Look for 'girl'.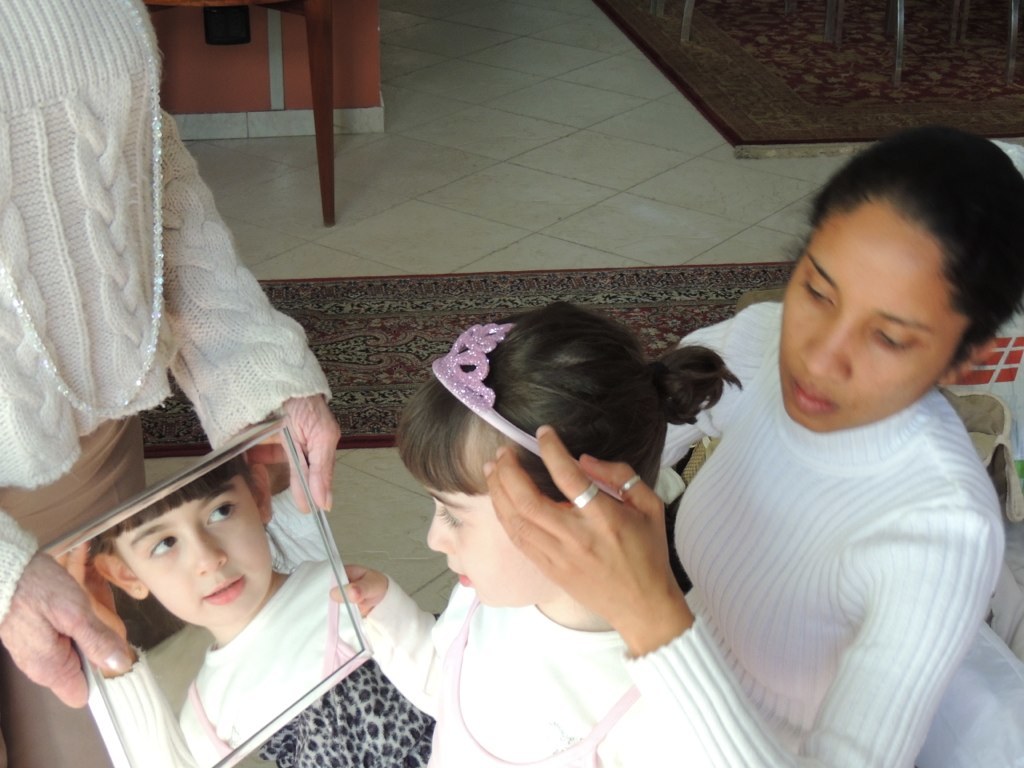
Found: bbox=(341, 299, 744, 767).
